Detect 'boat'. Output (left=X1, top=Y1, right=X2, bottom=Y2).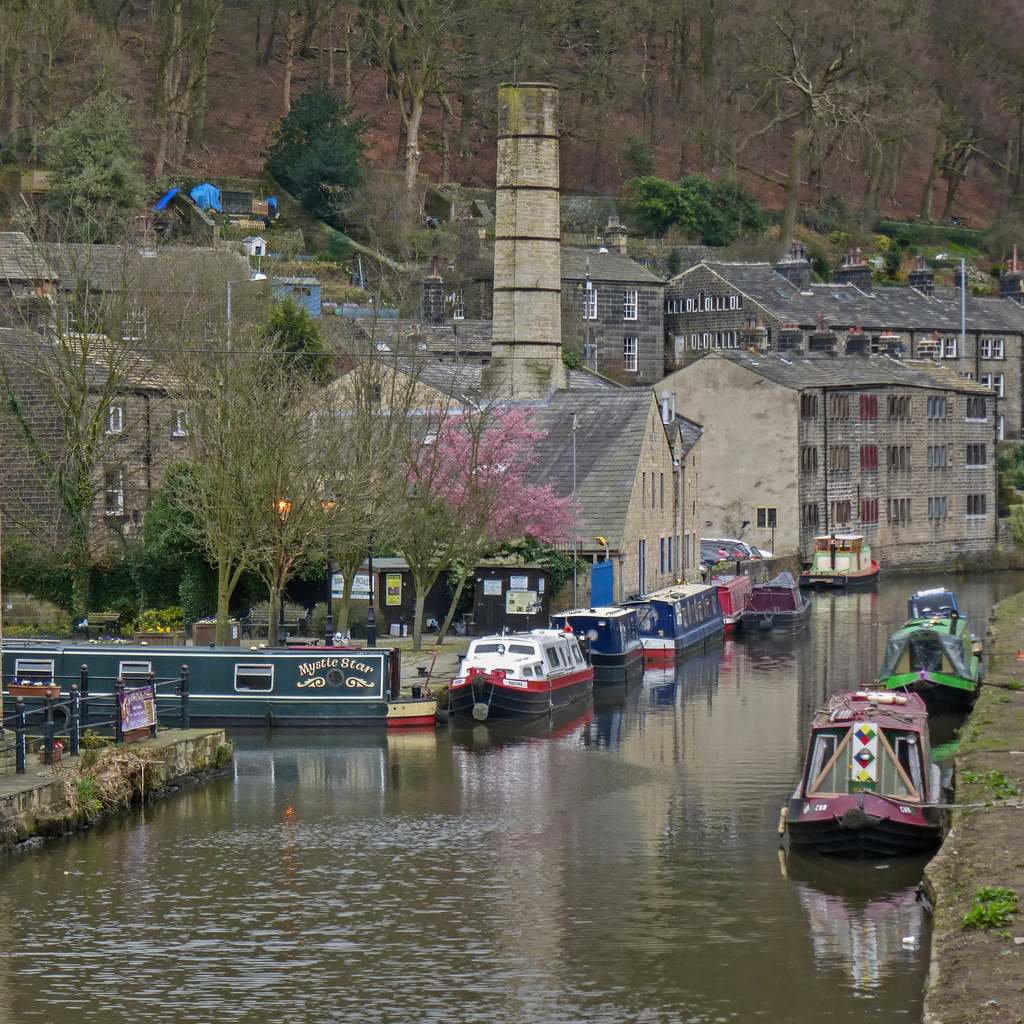
(left=454, top=623, right=590, bottom=719).
